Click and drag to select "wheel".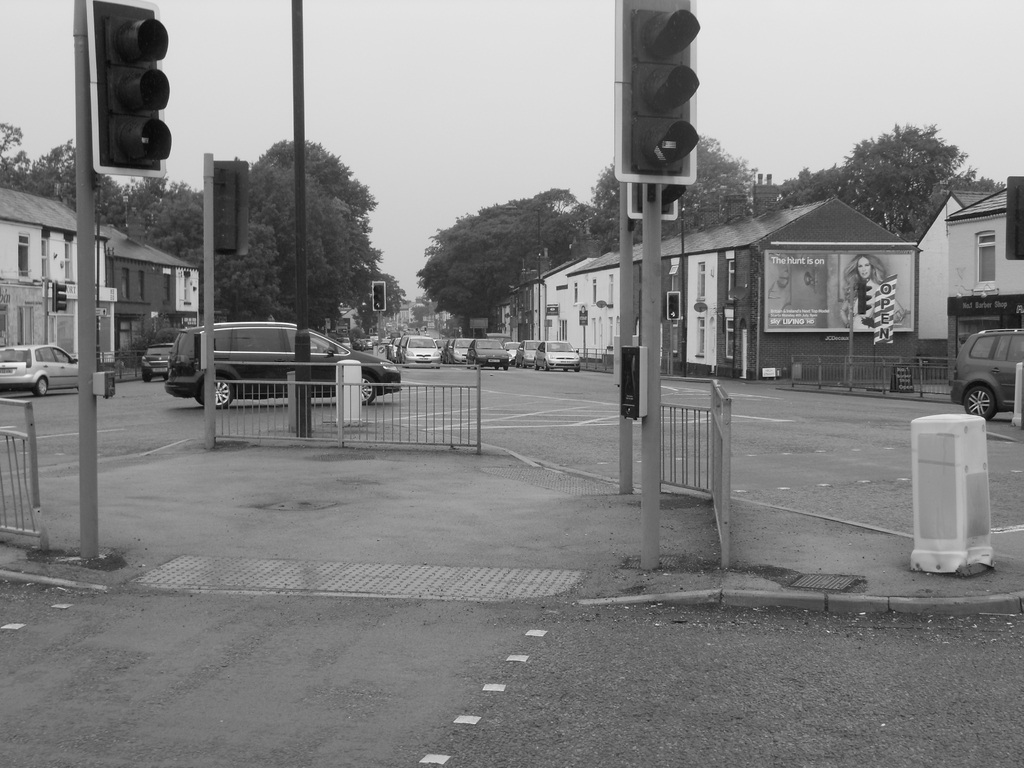
Selection: pyautogui.locateOnScreen(33, 374, 51, 397).
